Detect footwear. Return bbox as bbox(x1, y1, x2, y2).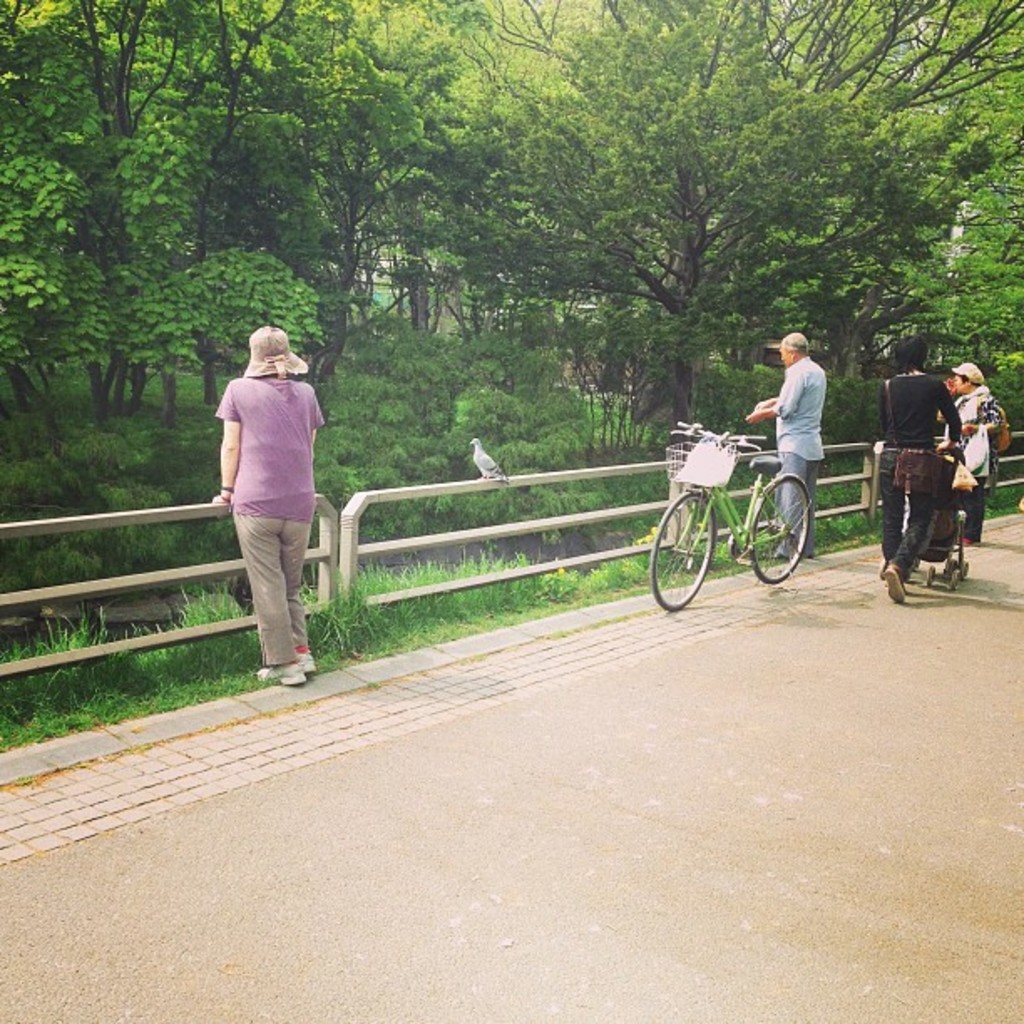
bbox(293, 646, 316, 673).
